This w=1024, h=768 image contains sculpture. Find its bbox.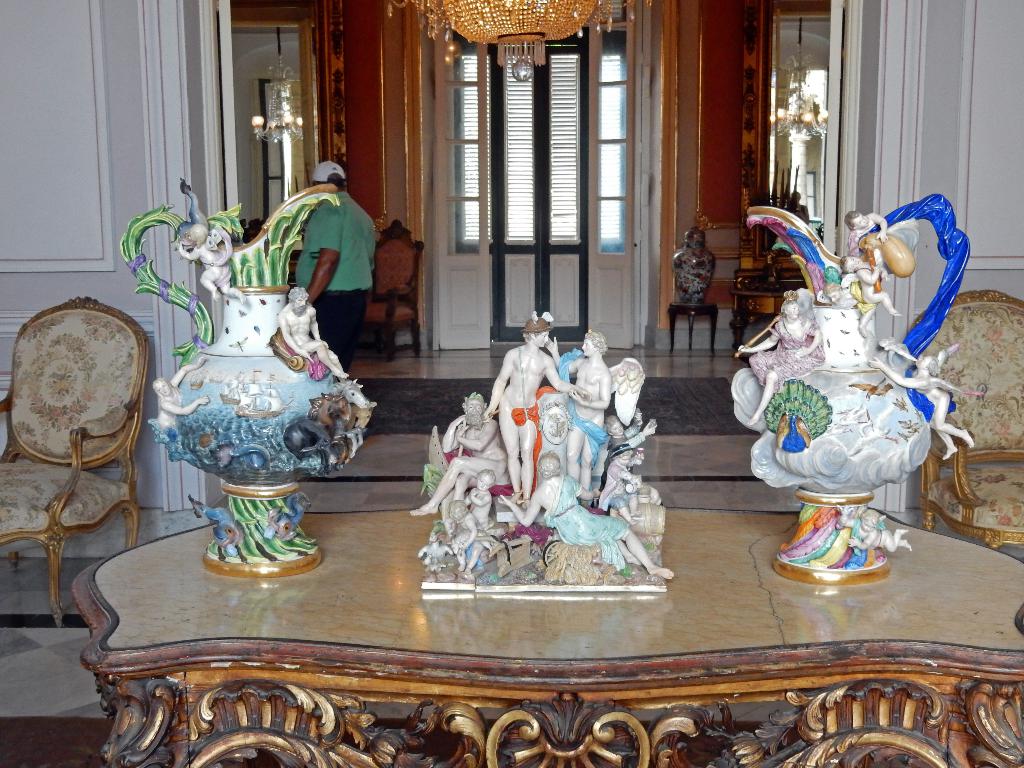
262 495 311 540.
